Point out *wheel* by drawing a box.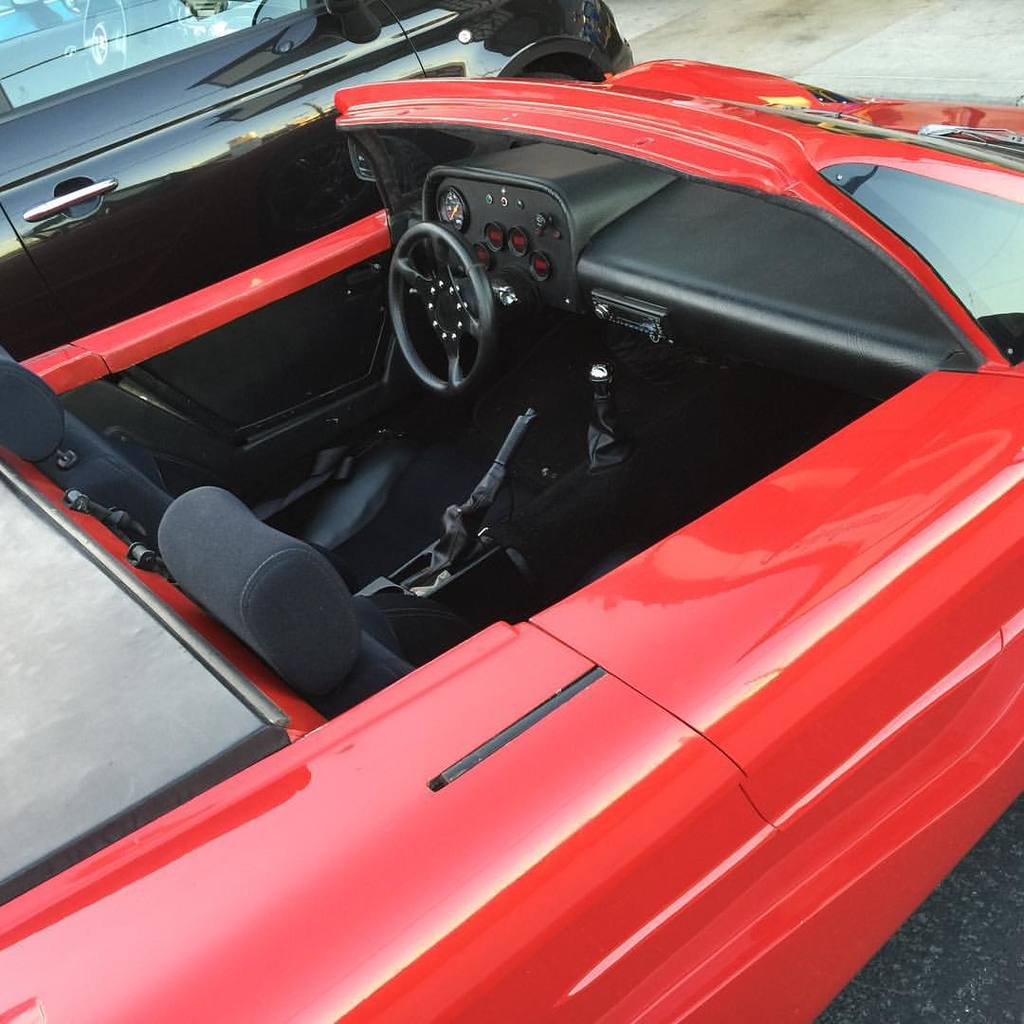
76 0 127 80.
